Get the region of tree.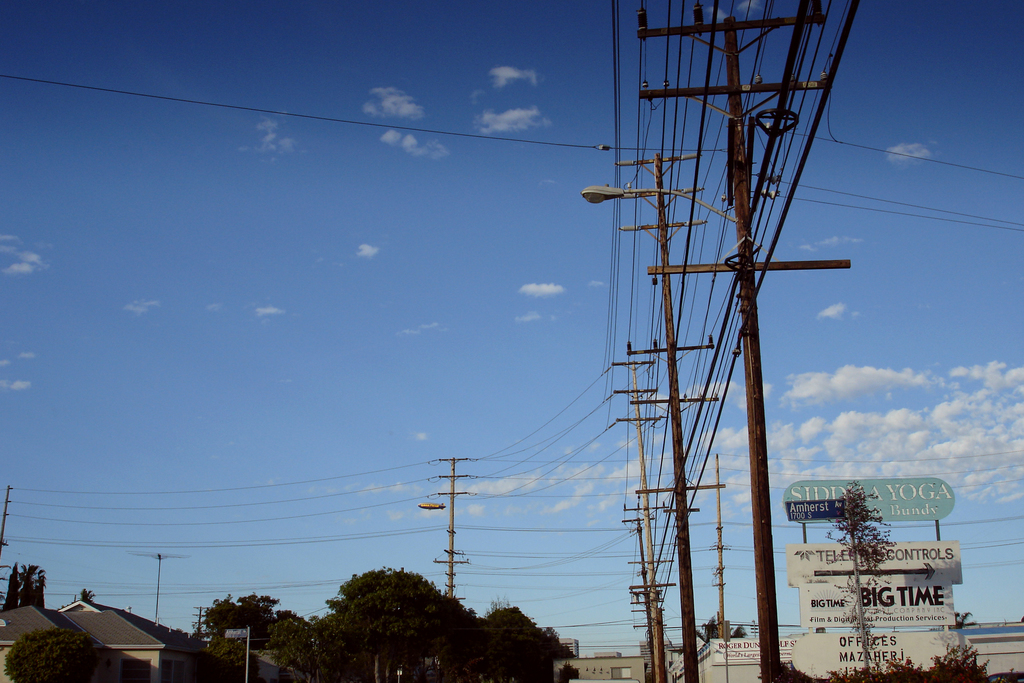
<region>316, 562, 474, 682</region>.
